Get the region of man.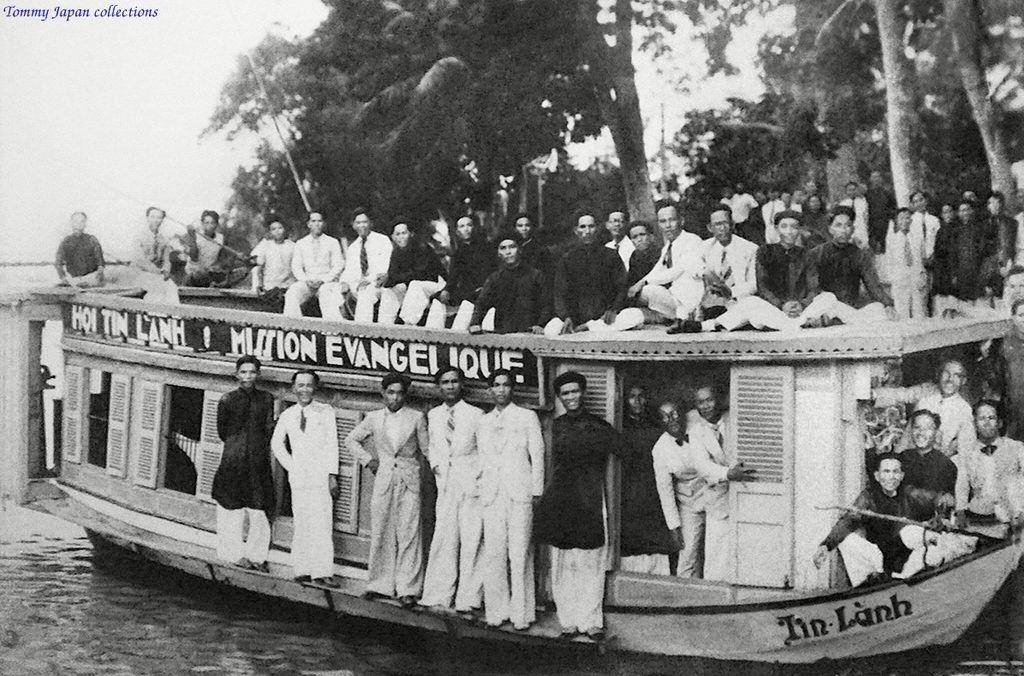
rect(811, 204, 898, 326).
